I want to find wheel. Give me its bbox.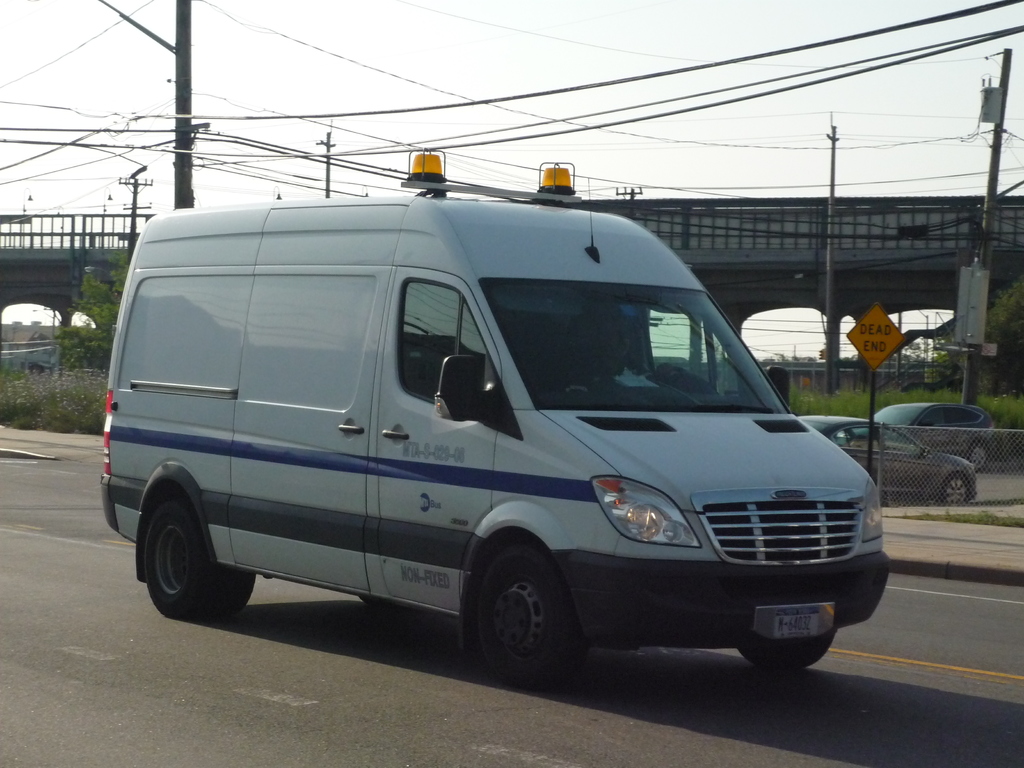
<bbox>467, 557, 572, 678</bbox>.
